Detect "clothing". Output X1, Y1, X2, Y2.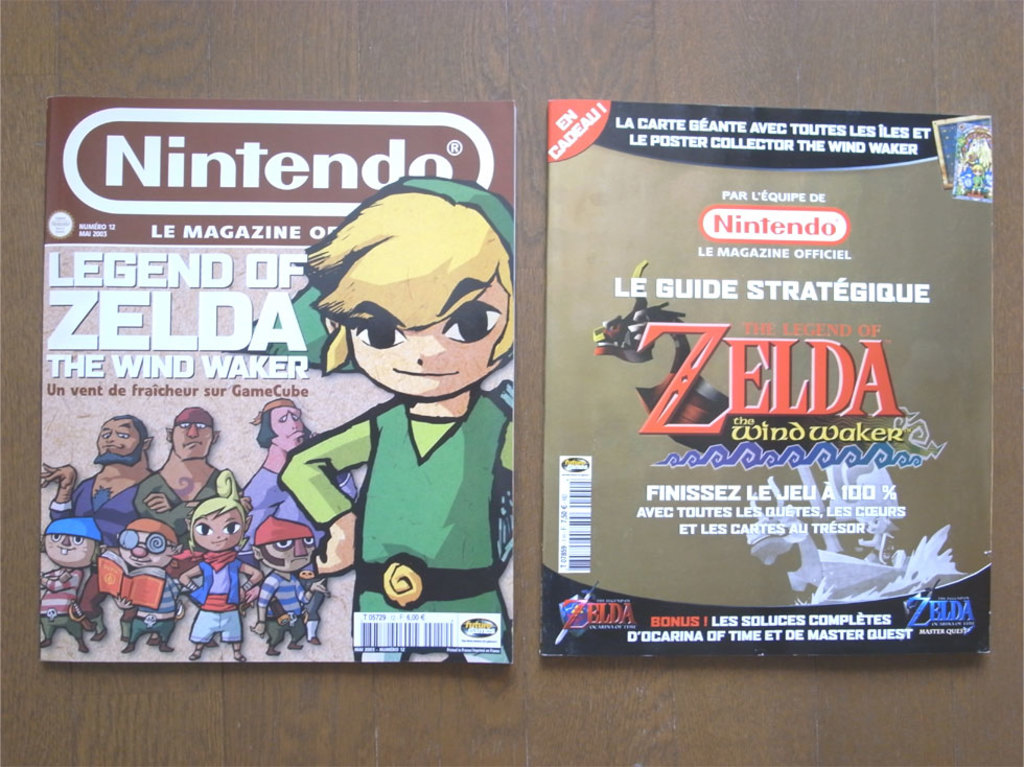
40, 566, 87, 642.
